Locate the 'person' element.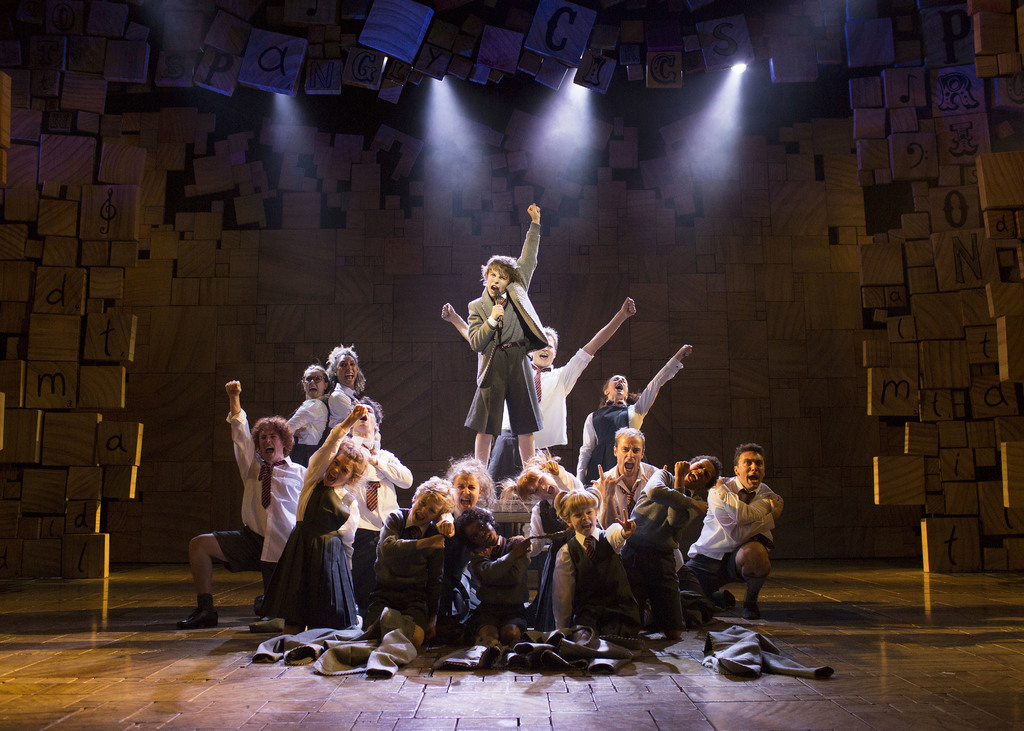
Element bbox: BBox(180, 378, 311, 633).
